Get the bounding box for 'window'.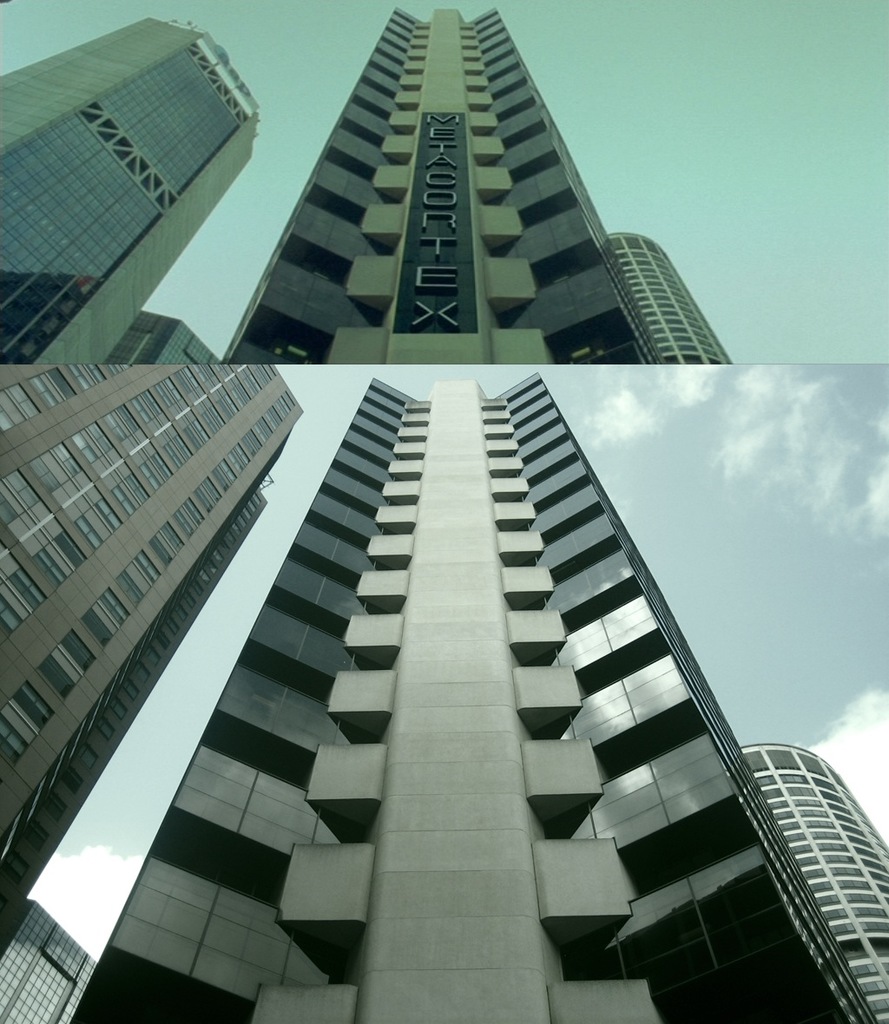
{"x1": 785, "y1": 784, "x2": 817, "y2": 801}.
